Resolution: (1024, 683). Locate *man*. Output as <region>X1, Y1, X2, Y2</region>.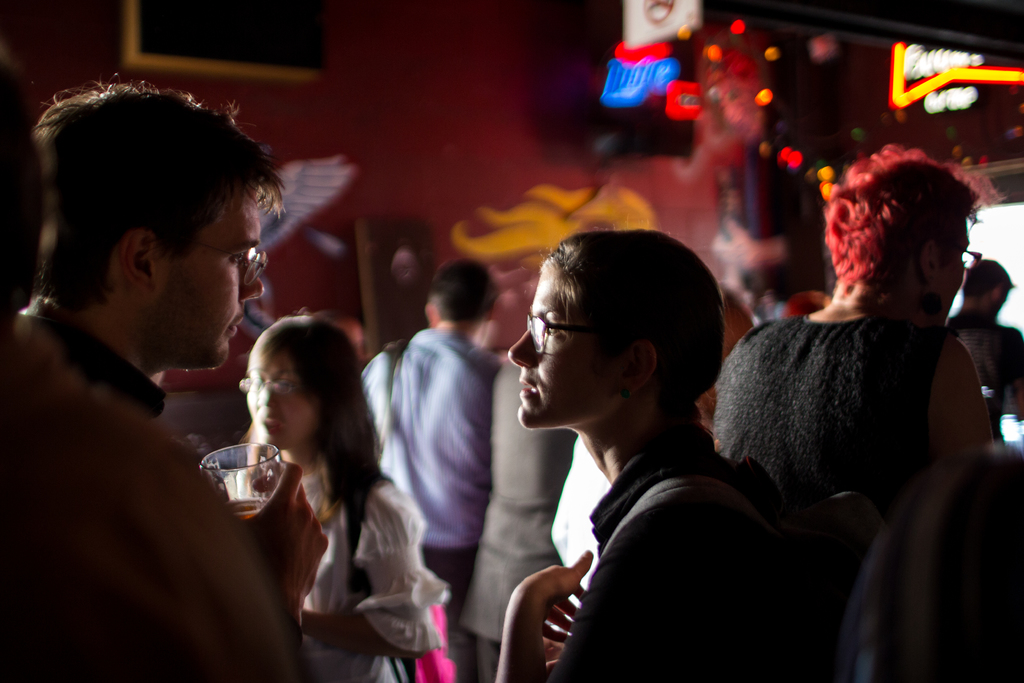
<region>15, 68, 289, 416</region>.
